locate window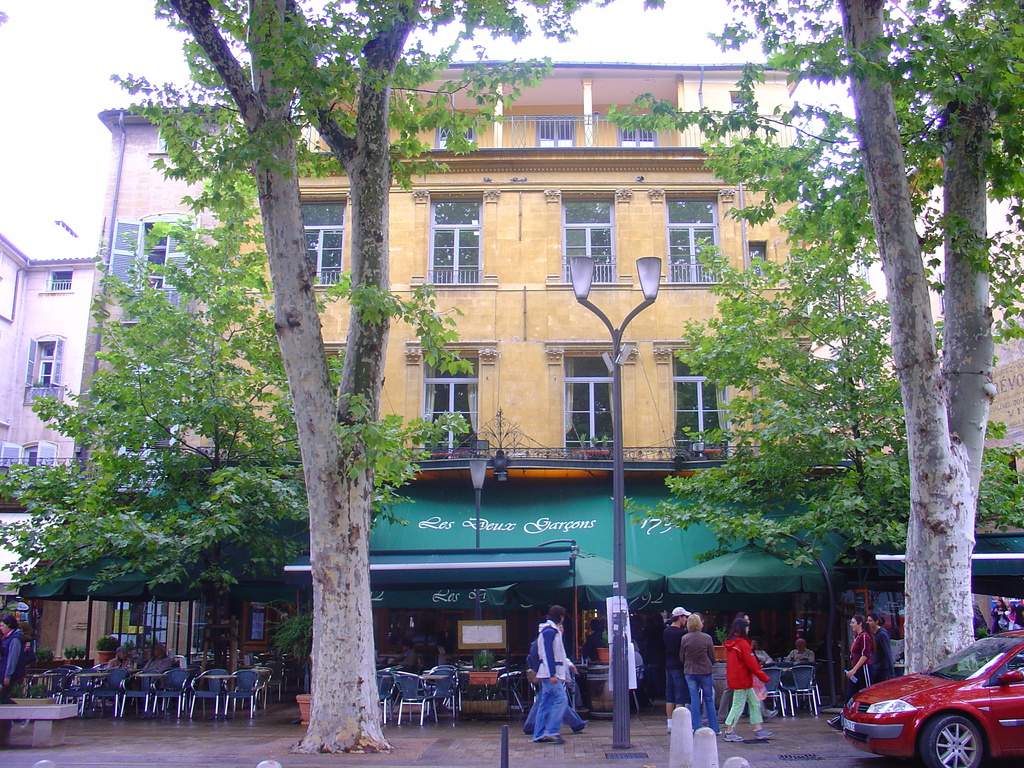
(left=419, top=349, right=477, bottom=450)
